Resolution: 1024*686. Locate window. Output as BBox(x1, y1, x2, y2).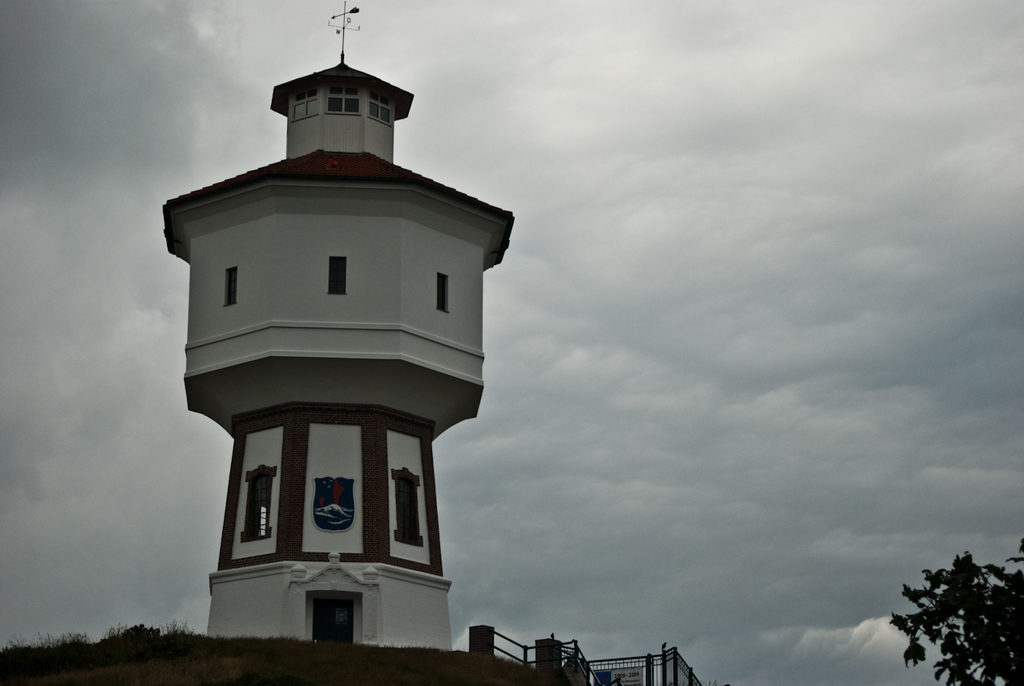
BBox(326, 77, 350, 112).
